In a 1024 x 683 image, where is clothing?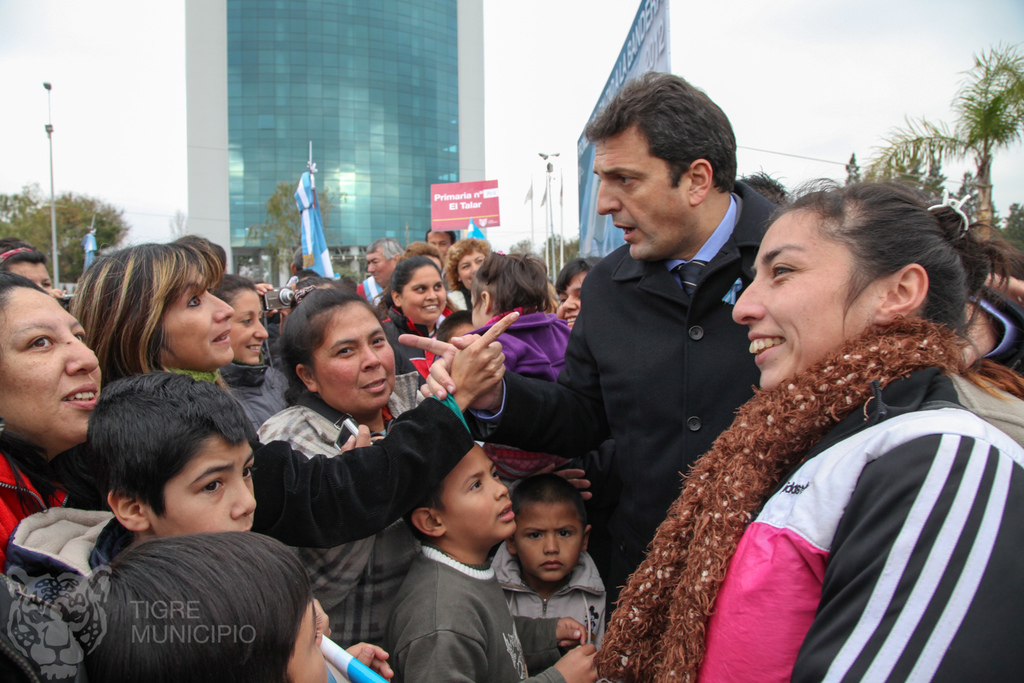
[493, 555, 607, 636].
